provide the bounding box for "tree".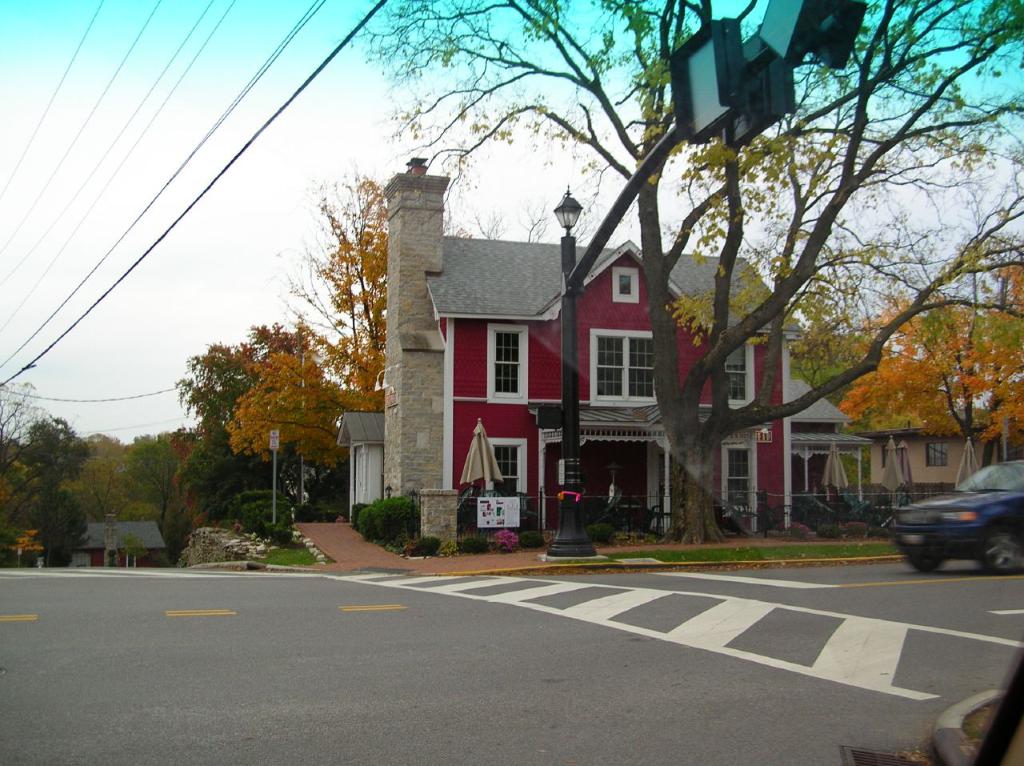
bbox=[0, 381, 105, 568].
